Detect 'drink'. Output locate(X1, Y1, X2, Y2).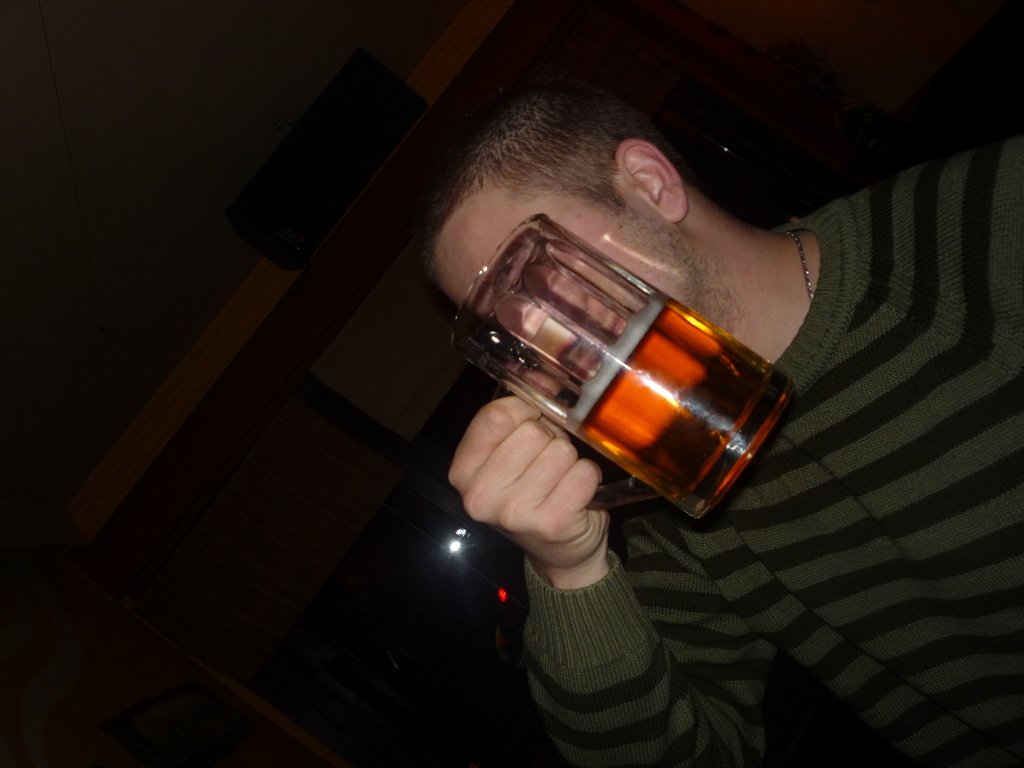
locate(561, 294, 778, 506).
